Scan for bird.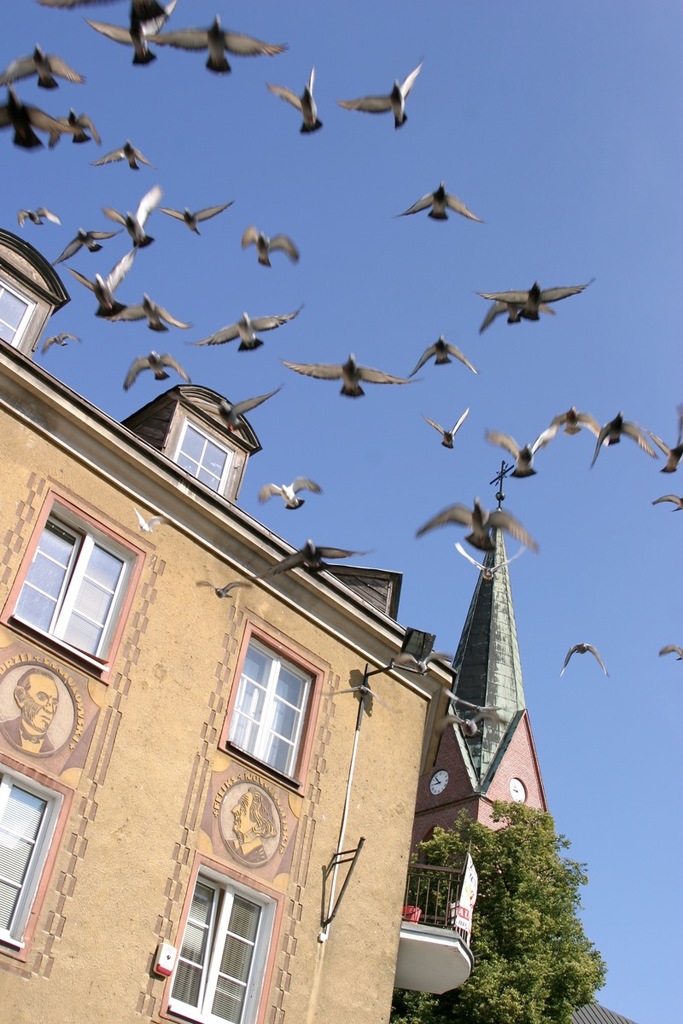
Scan result: detection(84, 0, 191, 69).
